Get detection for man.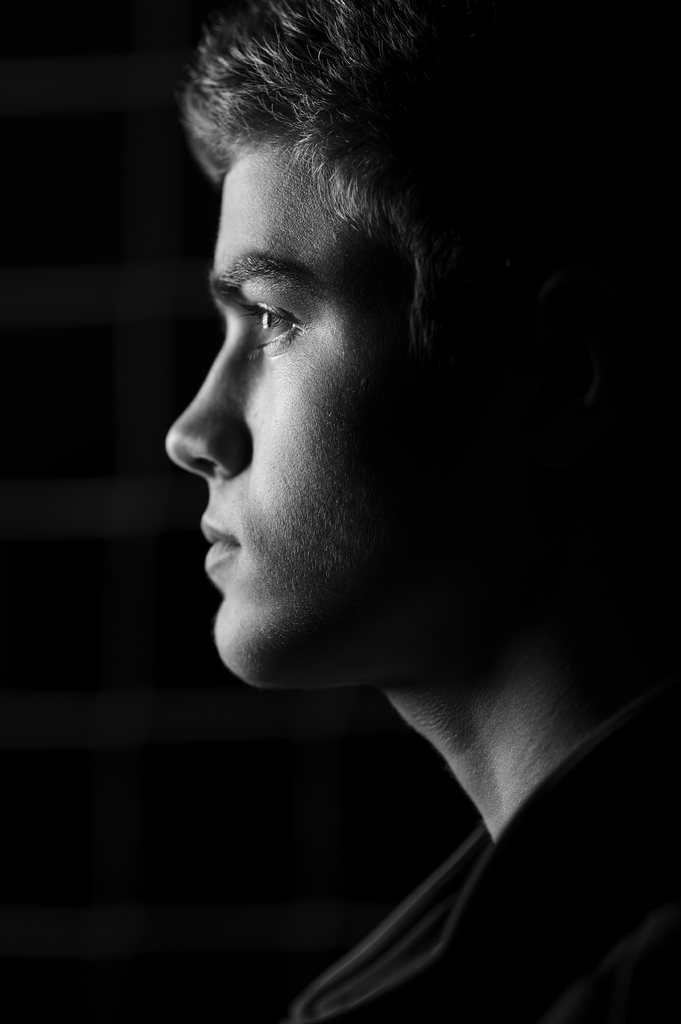
Detection: box=[86, 3, 680, 938].
